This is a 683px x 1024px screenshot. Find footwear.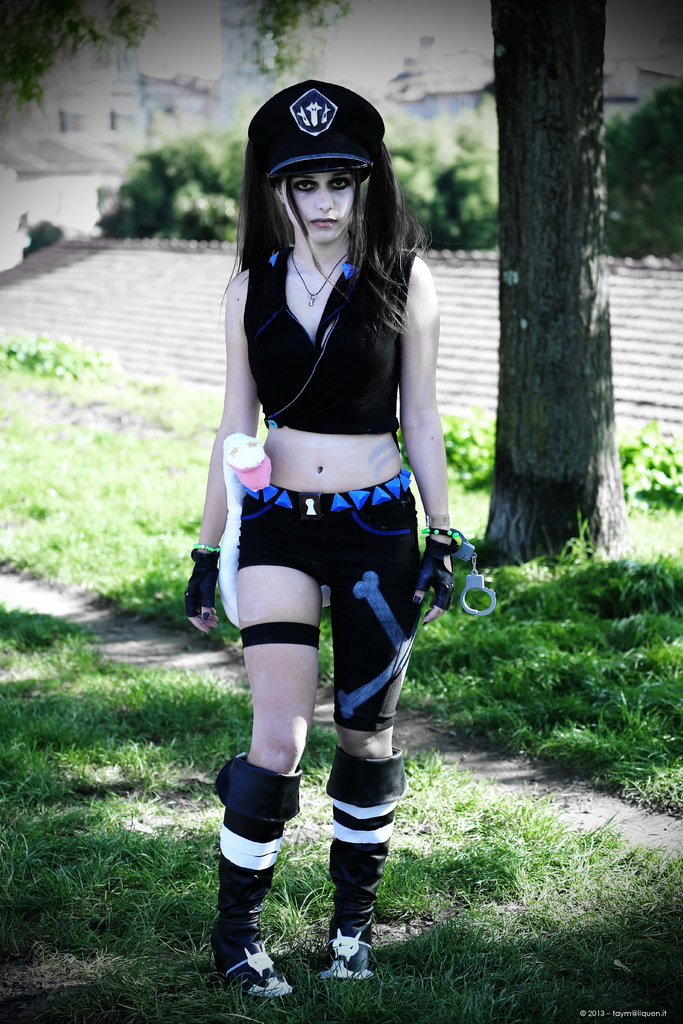
Bounding box: <box>213,760,297,1011</box>.
